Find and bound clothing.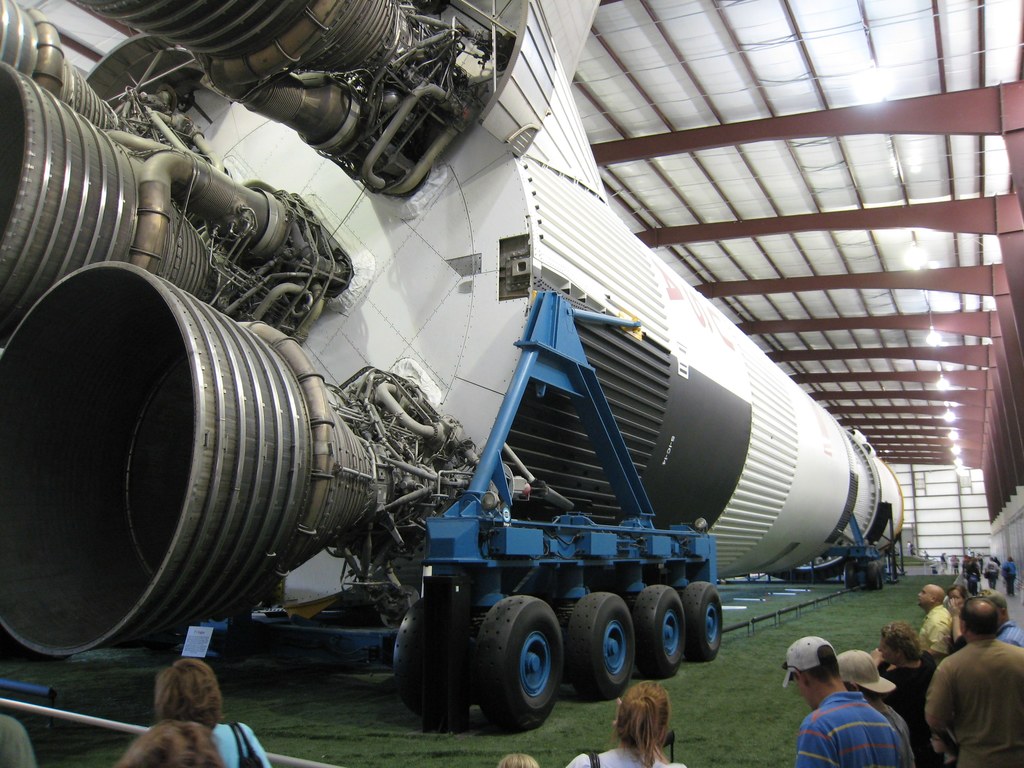
Bound: 919 605 952 655.
